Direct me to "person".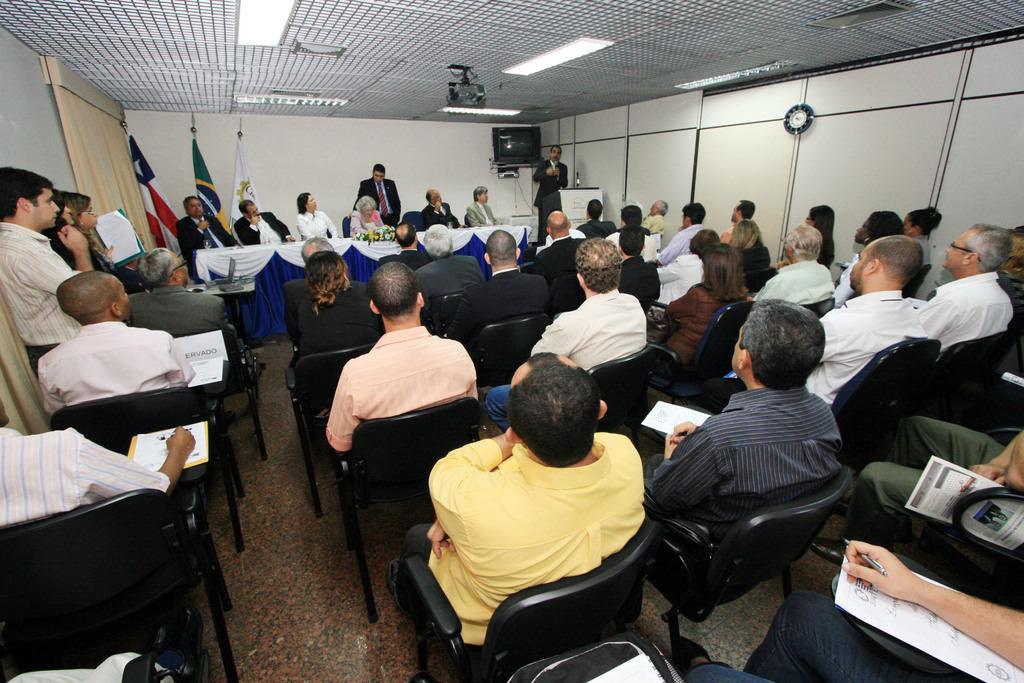
Direction: {"left": 324, "top": 245, "right": 489, "bottom": 452}.
